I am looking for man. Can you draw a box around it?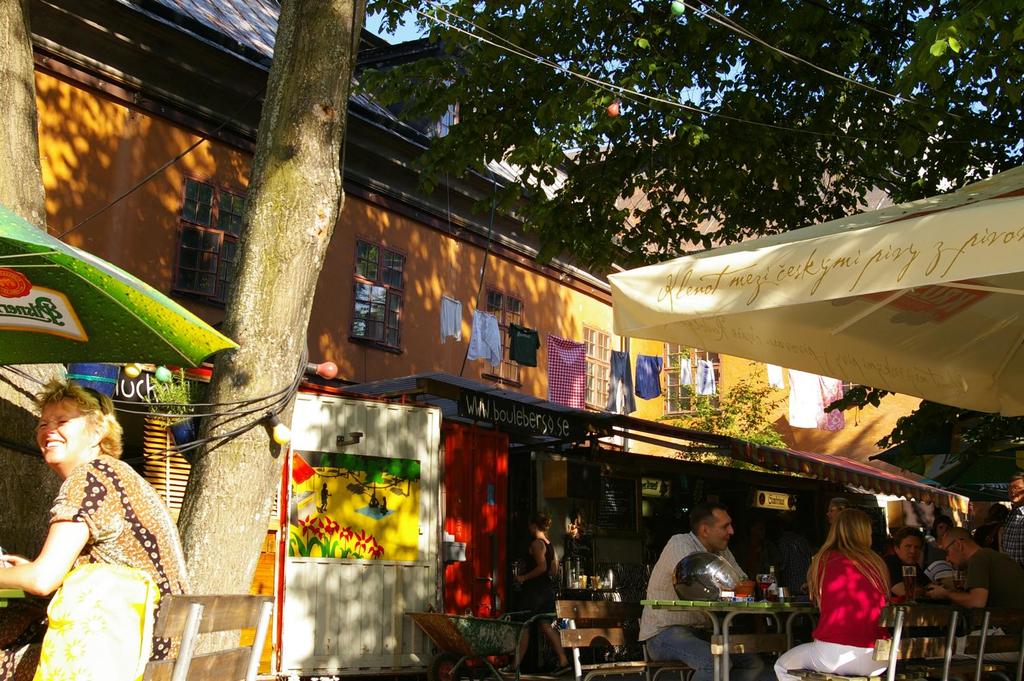
Sure, the bounding box is Rect(881, 520, 928, 597).
